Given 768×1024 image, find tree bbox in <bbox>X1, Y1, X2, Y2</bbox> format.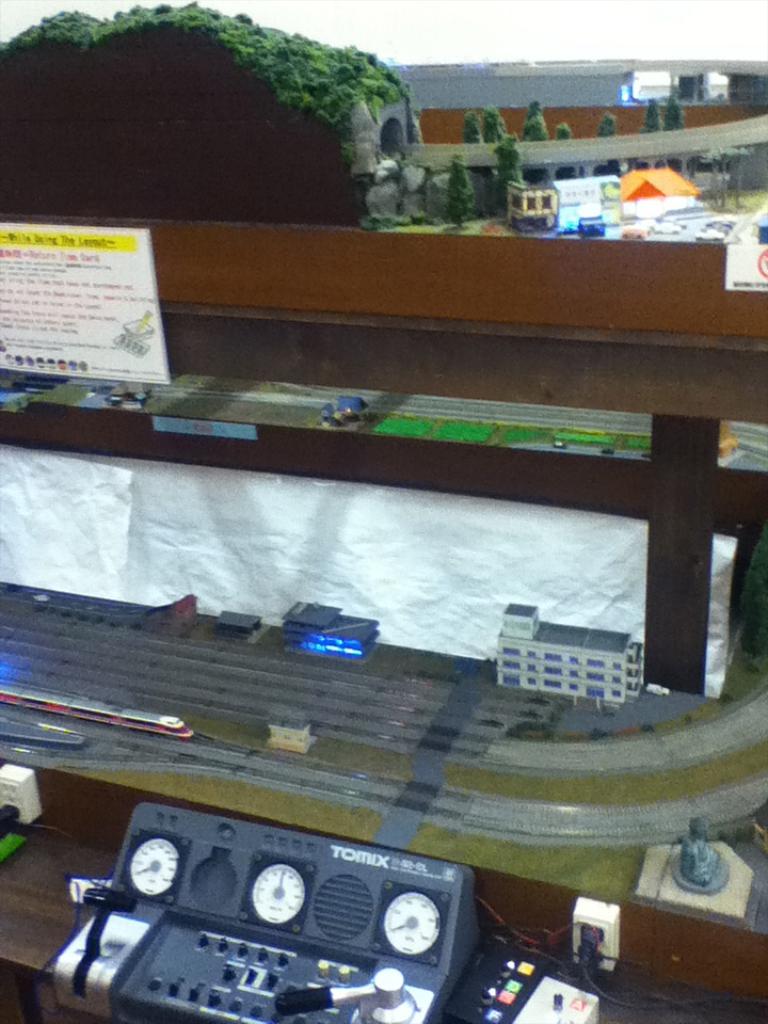
<bbox>471, 101, 494, 144</bbox>.
